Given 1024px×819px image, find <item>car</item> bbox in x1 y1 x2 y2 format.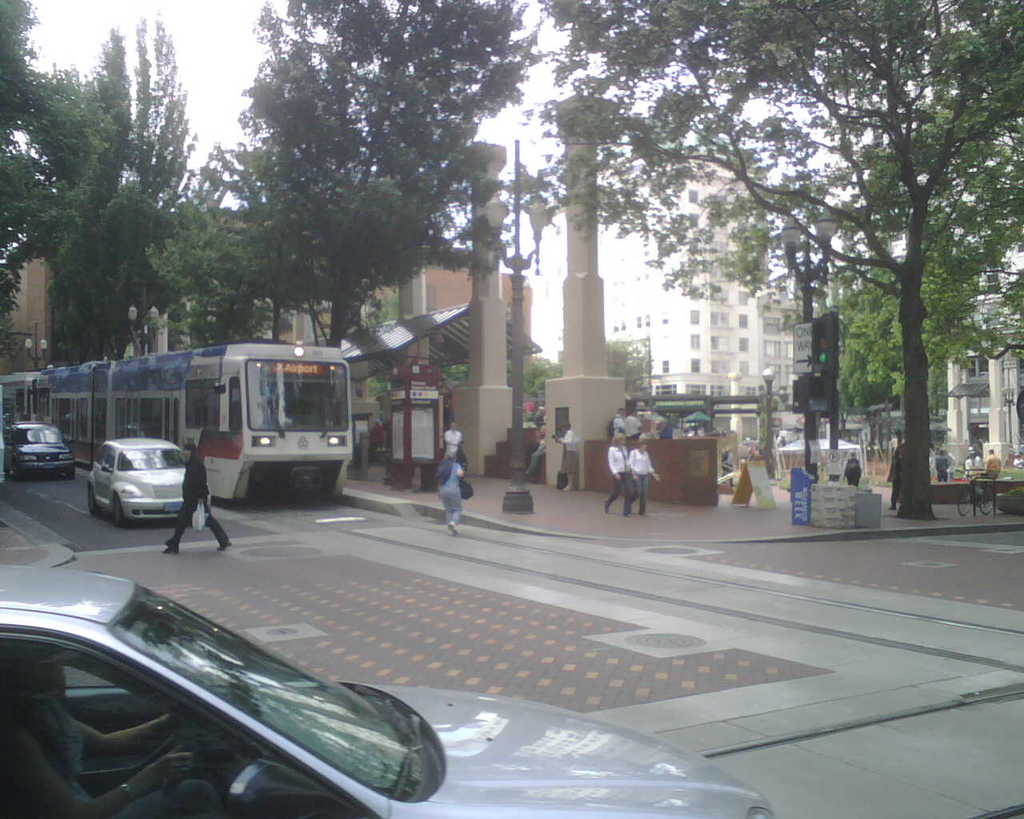
2 415 73 481.
